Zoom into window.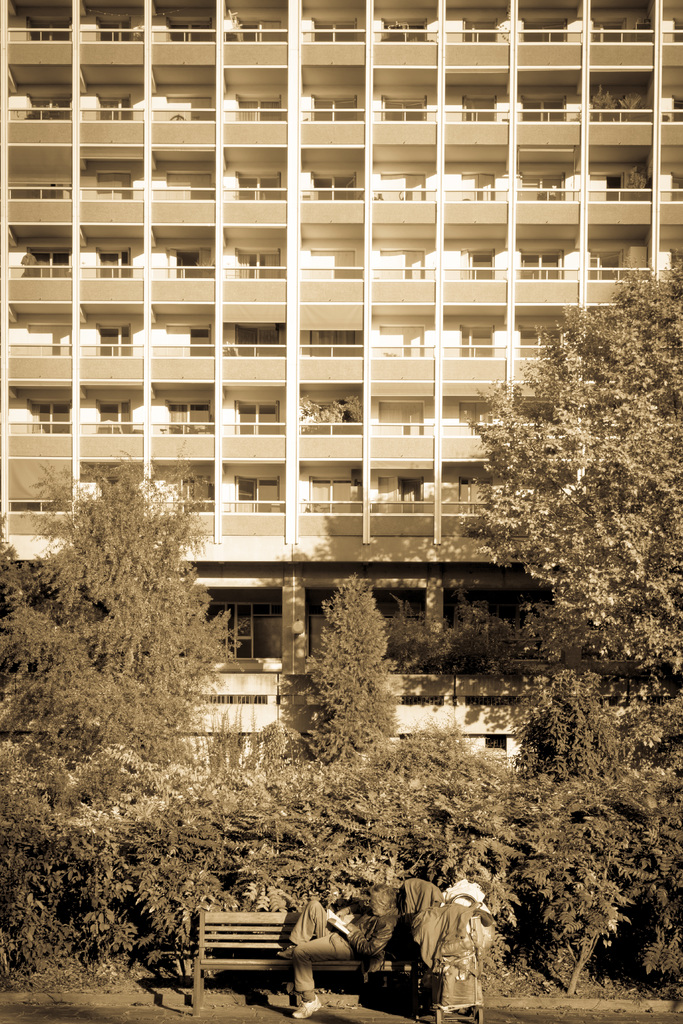
Zoom target: <bbox>22, 9, 66, 49</bbox>.
